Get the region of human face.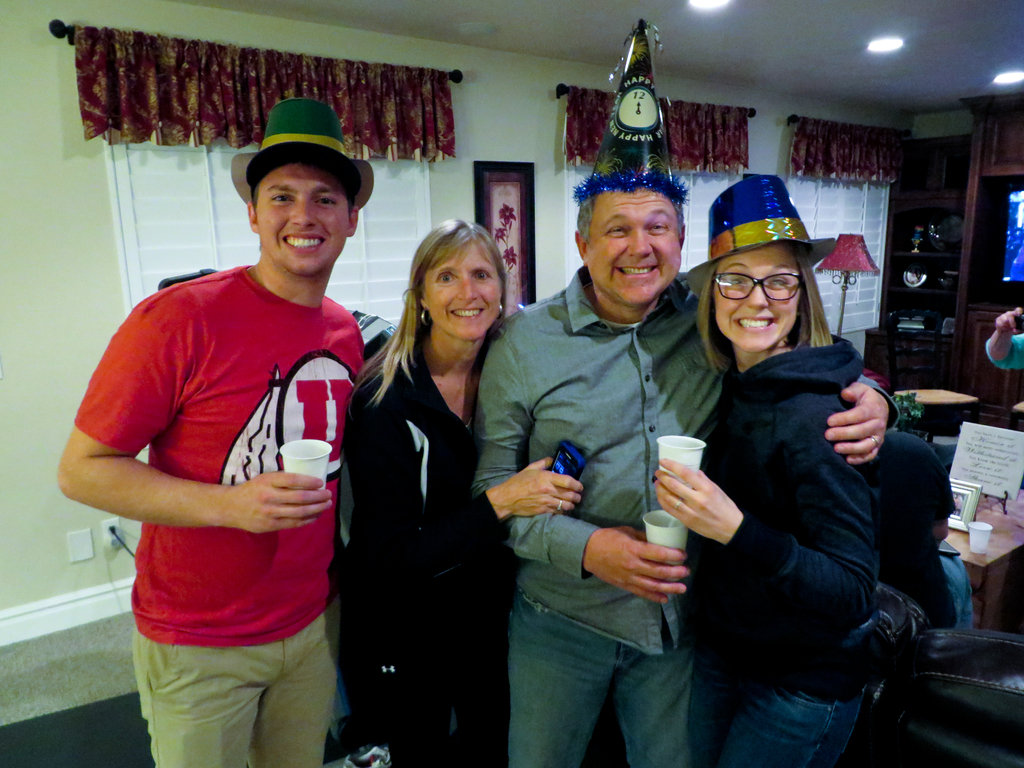
710/247/800/358.
